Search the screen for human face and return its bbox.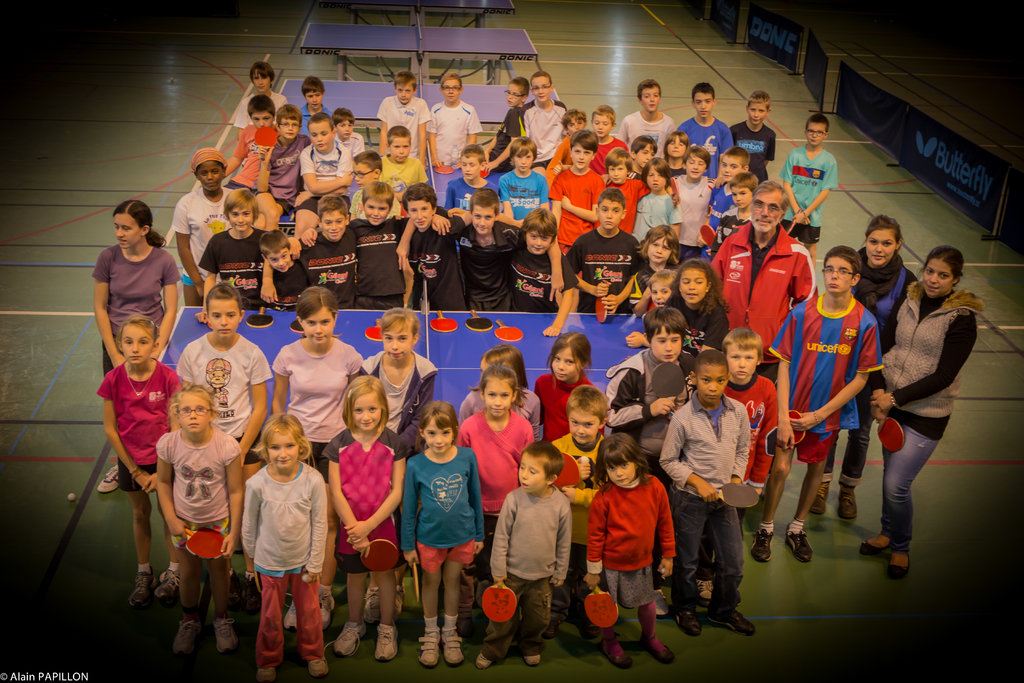
Found: 644, 234, 670, 264.
